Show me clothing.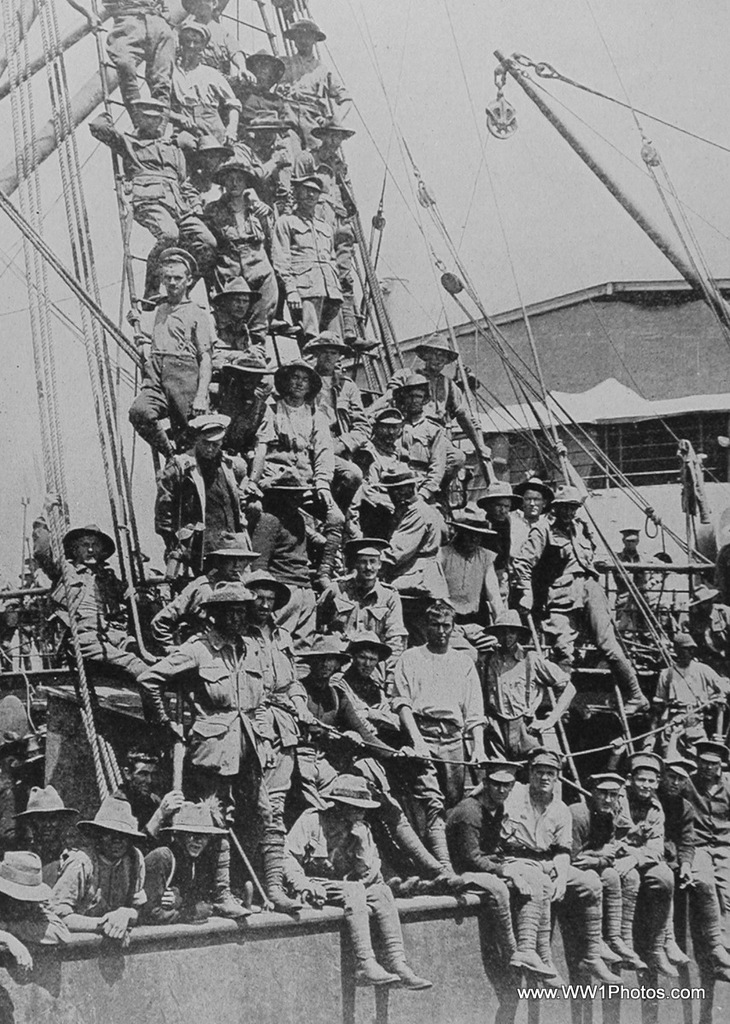
clothing is here: <region>0, 907, 70, 951</region>.
